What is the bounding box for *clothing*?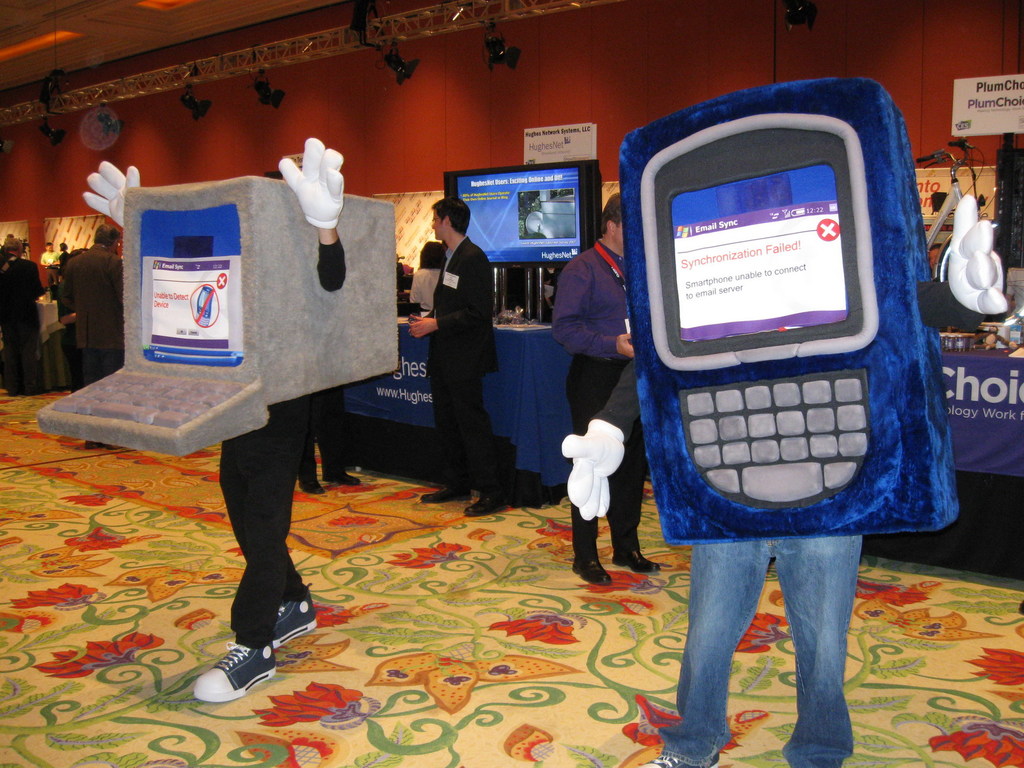
detection(212, 236, 346, 652).
